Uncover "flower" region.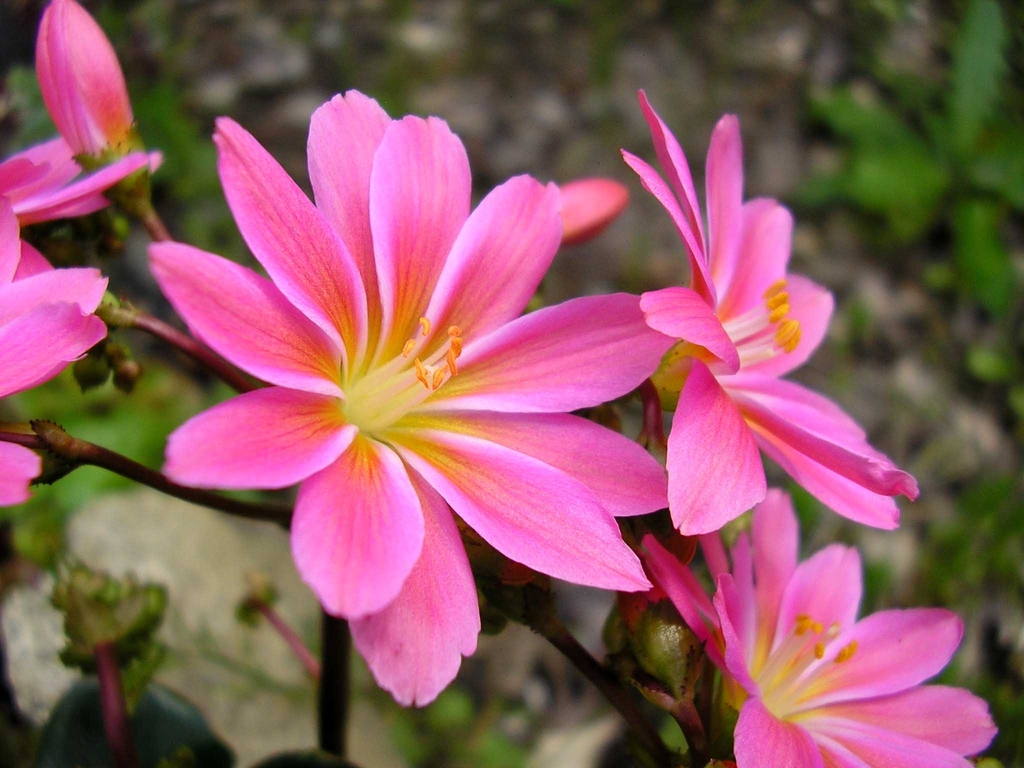
Uncovered: (35,0,154,225).
